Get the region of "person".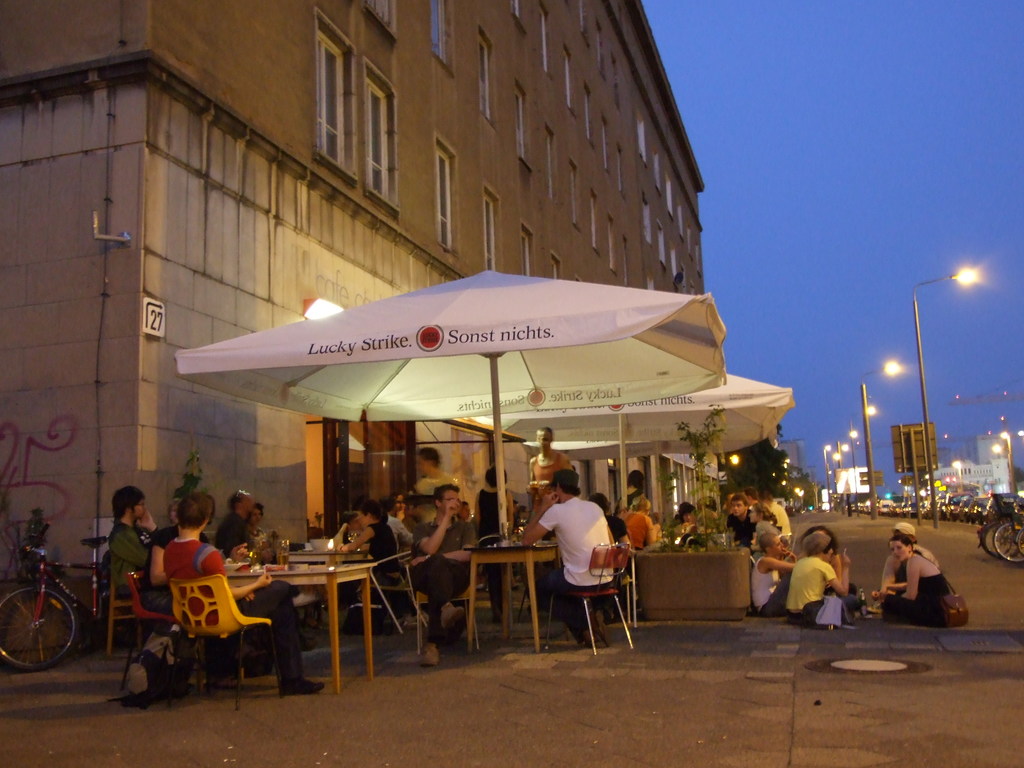
crop(403, 444, 458, 537).
